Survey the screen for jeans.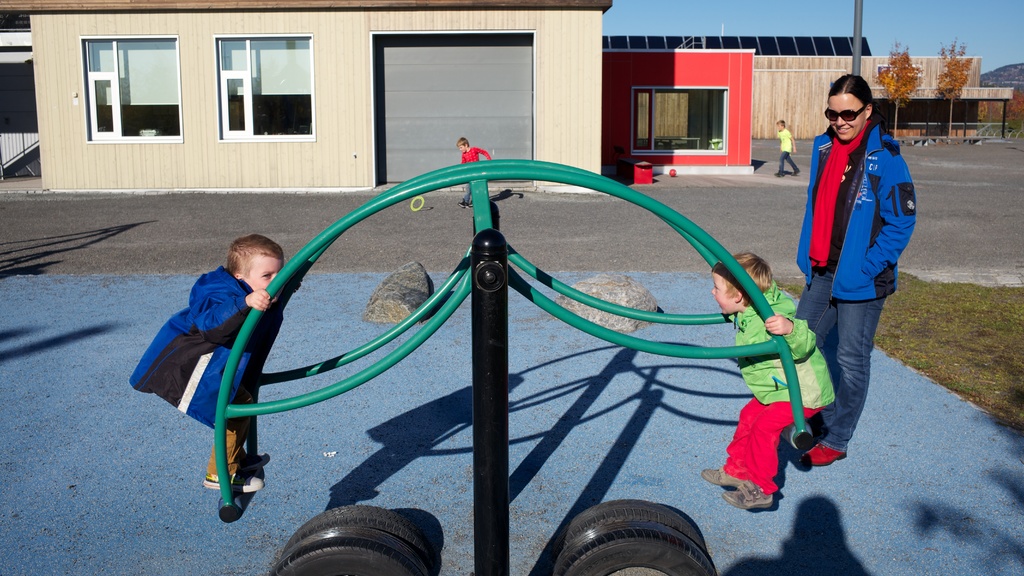
Survey found: left=814, top=287, right=900, bottom=445.
